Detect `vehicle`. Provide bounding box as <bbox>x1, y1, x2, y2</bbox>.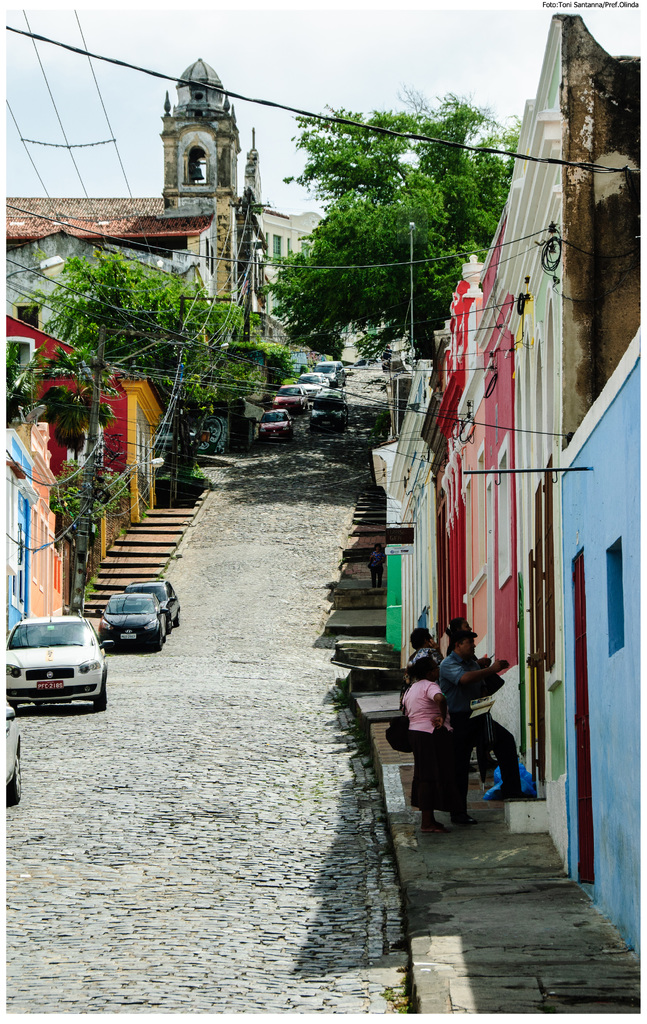
<bbox>297, 368, 330, 406</bbox>.
